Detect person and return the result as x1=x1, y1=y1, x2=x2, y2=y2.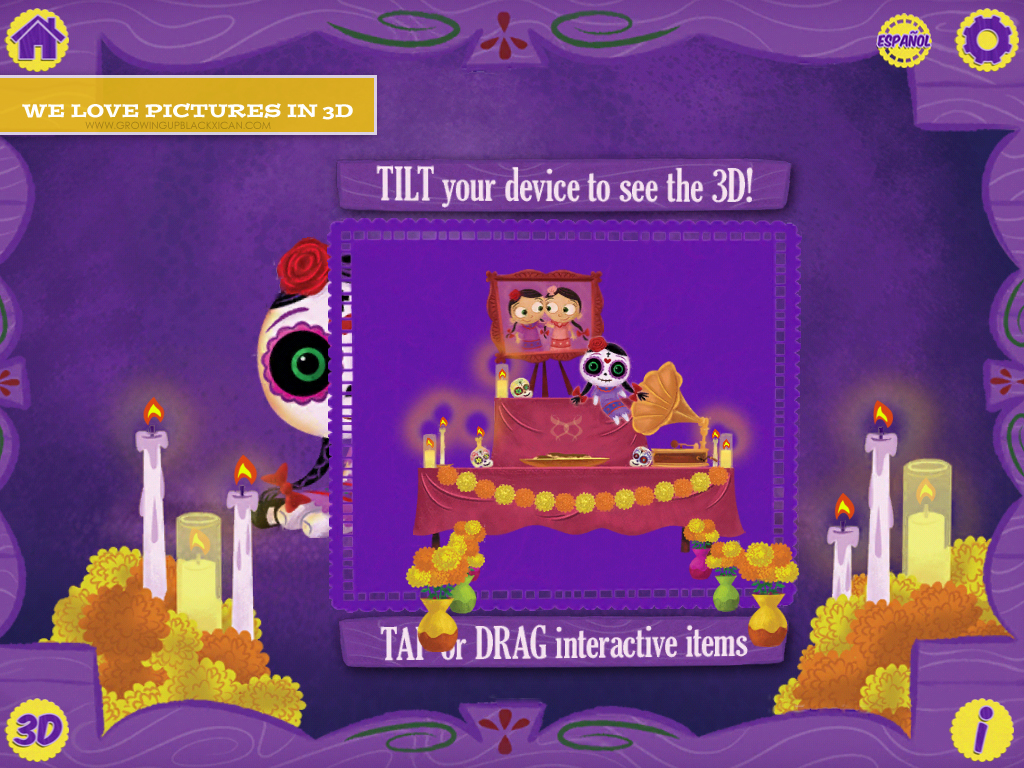
x1=506, y1=289, x2=545, y2=352.
